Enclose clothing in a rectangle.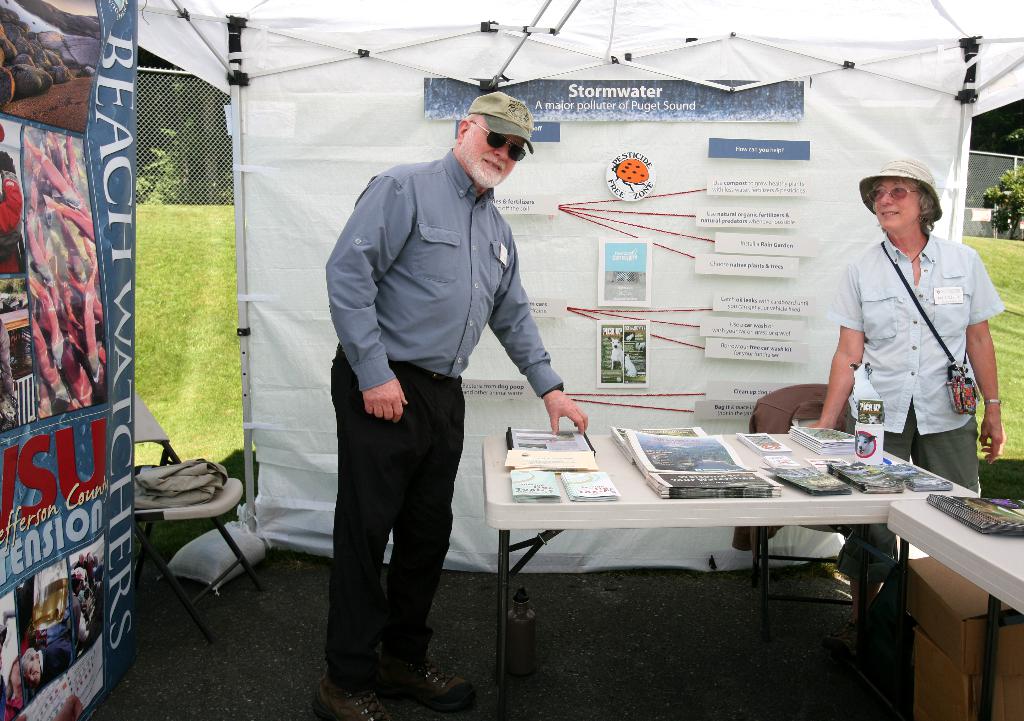
[39,637,76,685].
